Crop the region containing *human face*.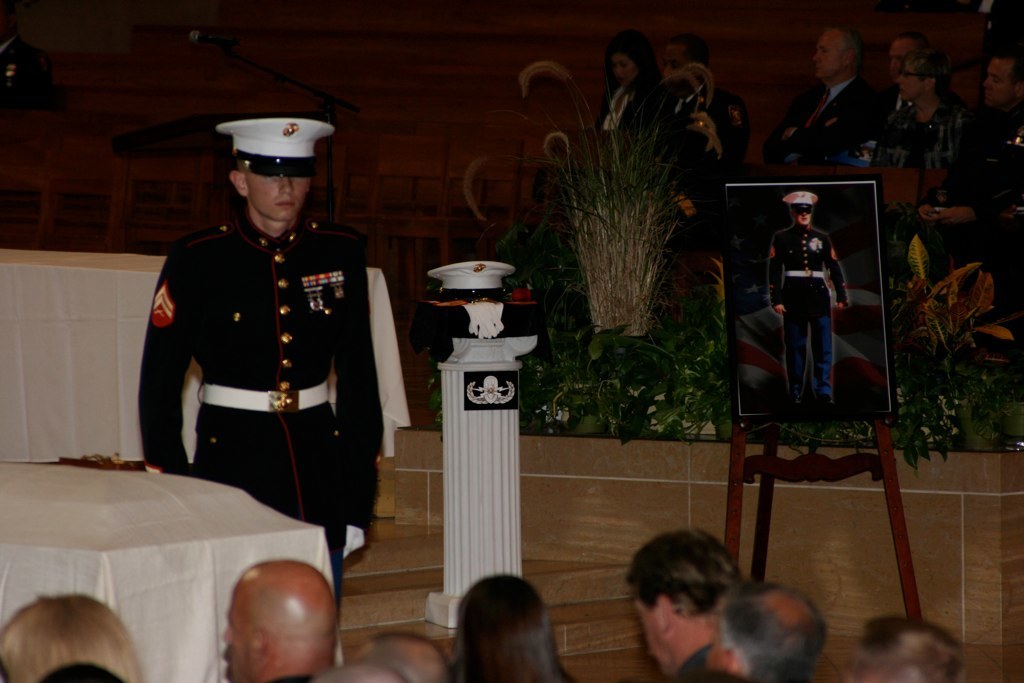
Crop region: BBox(224, 593, 257, 681).
